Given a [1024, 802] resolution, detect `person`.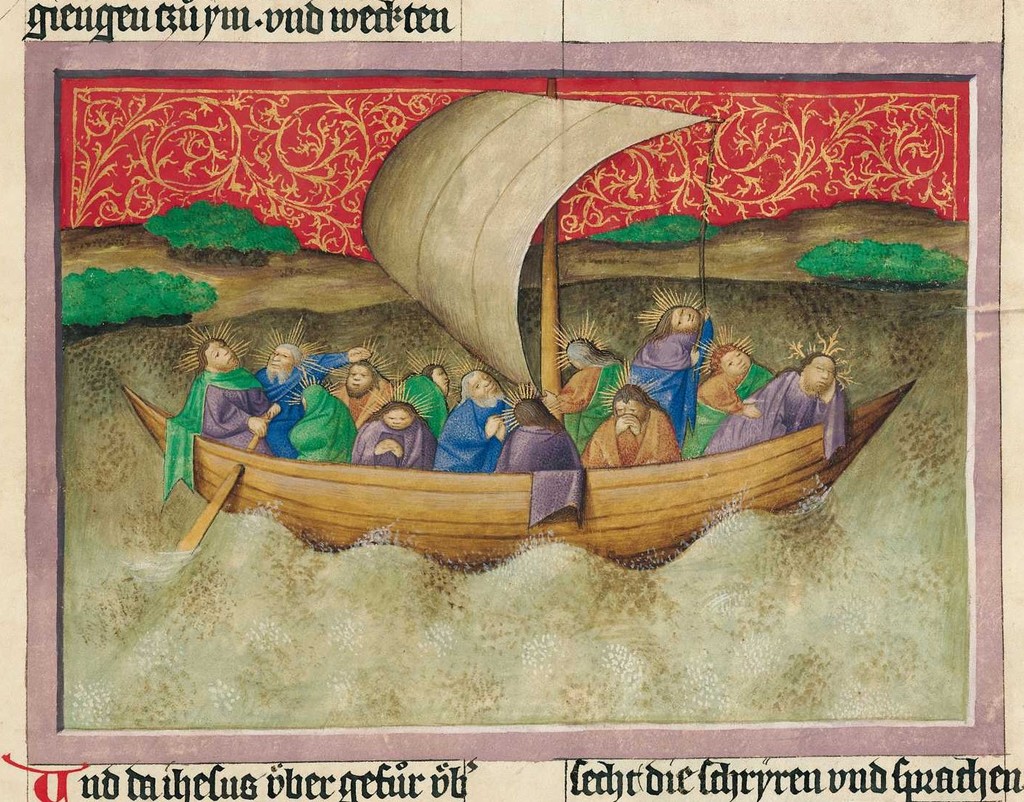
locate(491, 395, 585, 531).
